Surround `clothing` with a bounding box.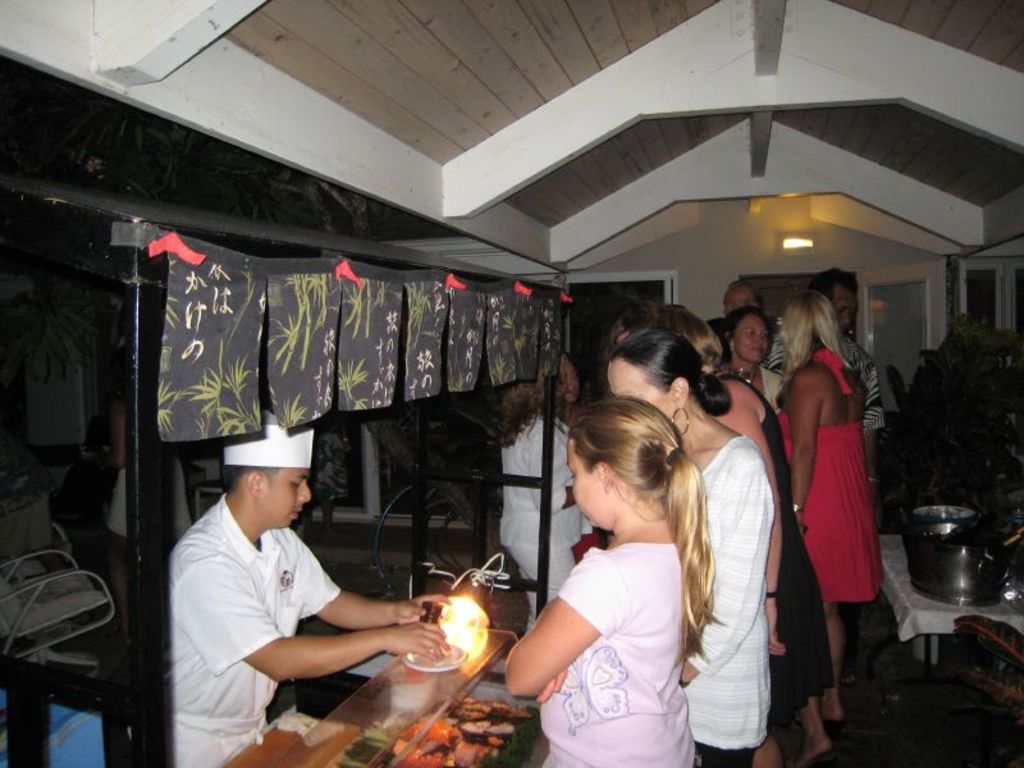
region(712, 372, 835, 713).
